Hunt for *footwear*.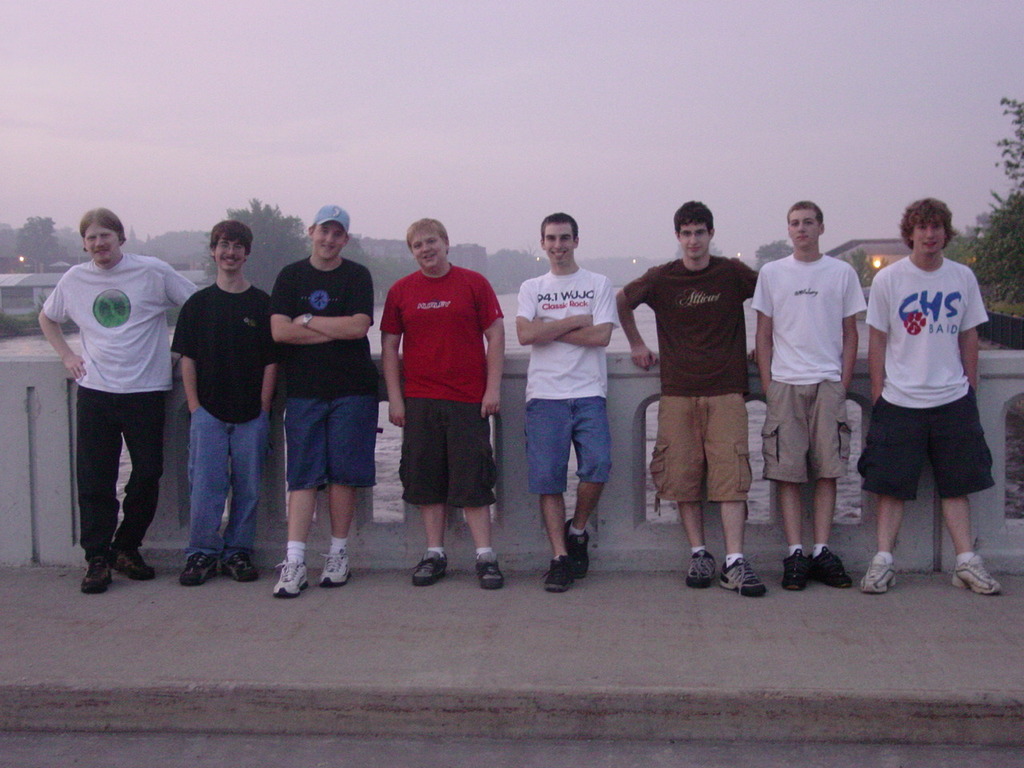
Hunted down at region(686, 552, 710, 588).
